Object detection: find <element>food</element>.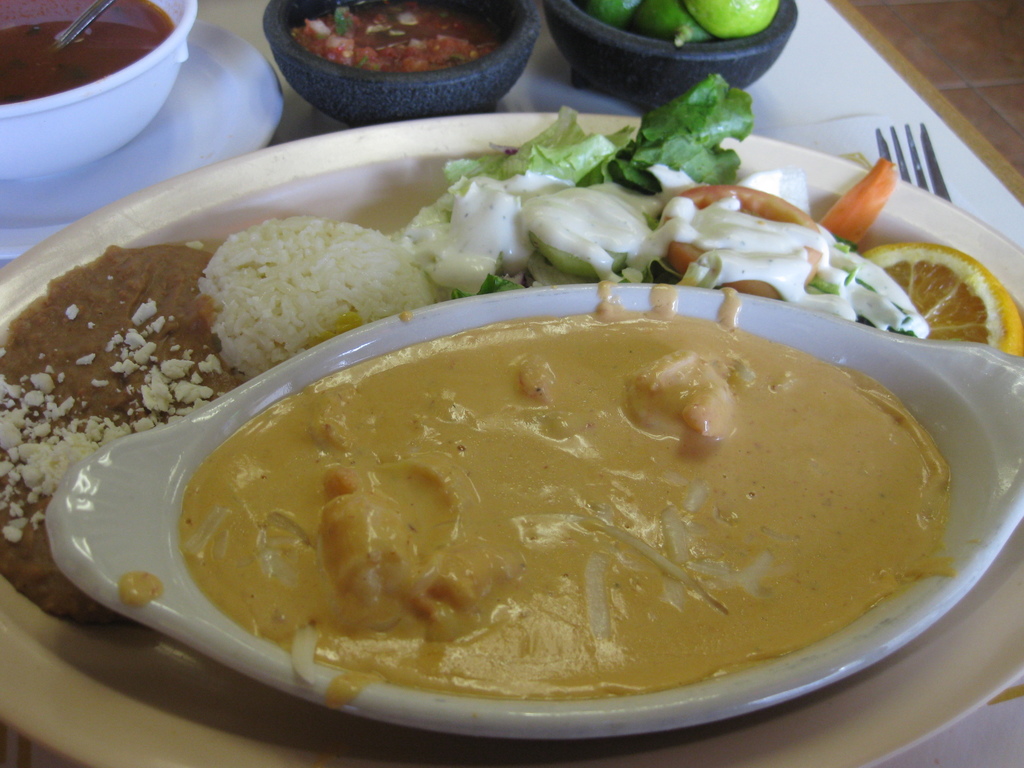
BBox(0, 67, 1023, 638).
